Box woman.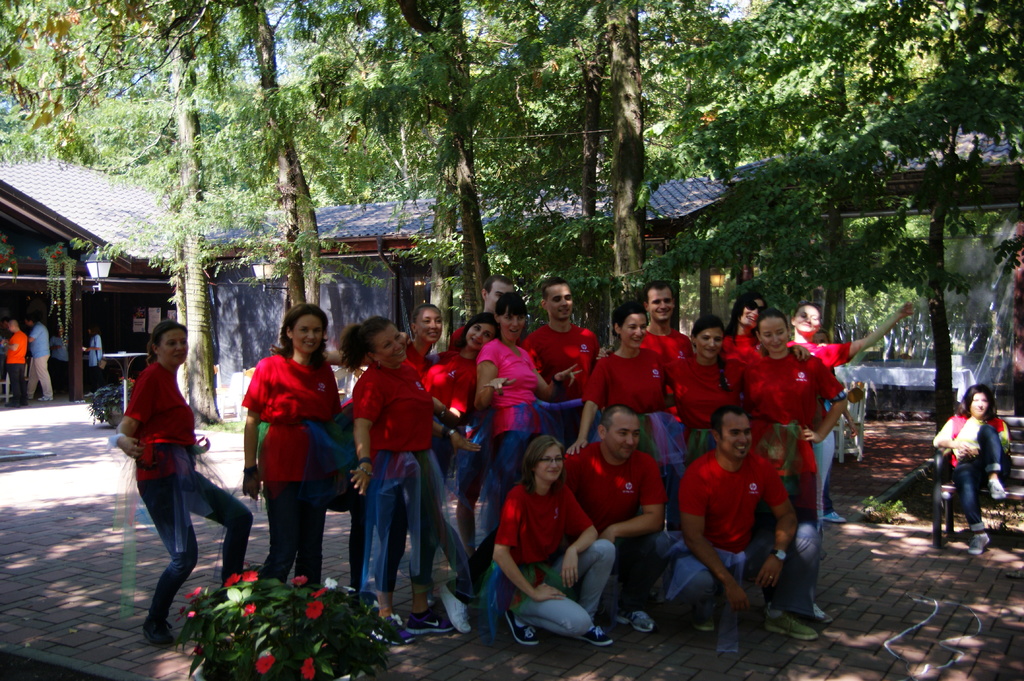
BBox(559, 303, 678, 461).
